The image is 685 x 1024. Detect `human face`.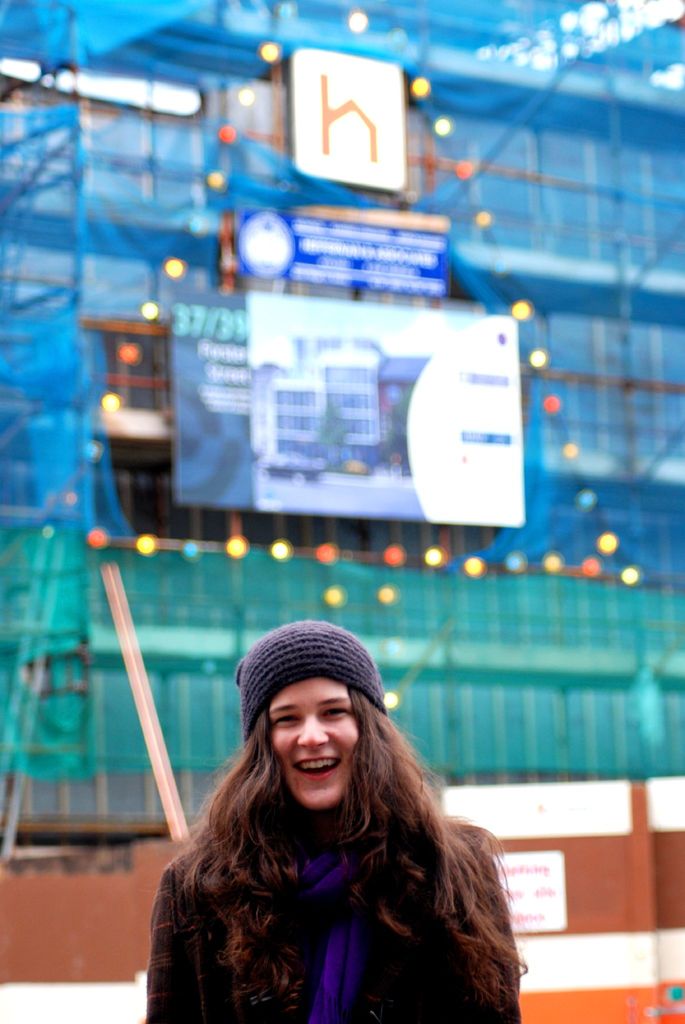
Detection: box=[272, 674, 356, 809].
